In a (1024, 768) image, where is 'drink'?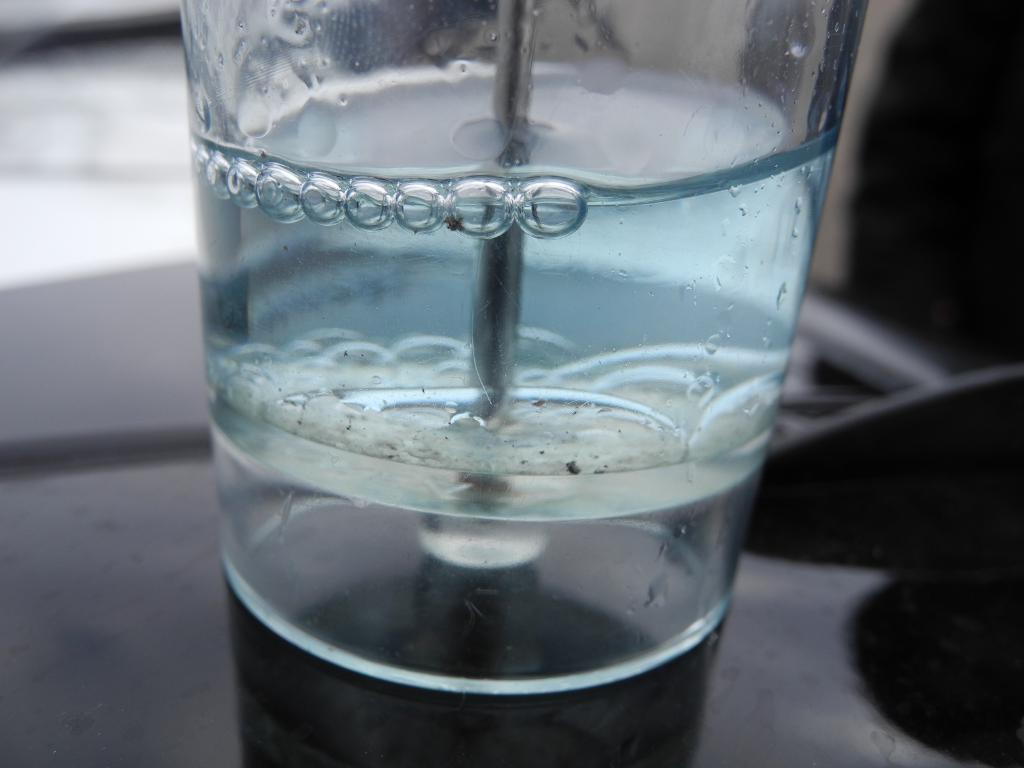
box(185, 72, 841, 699).
